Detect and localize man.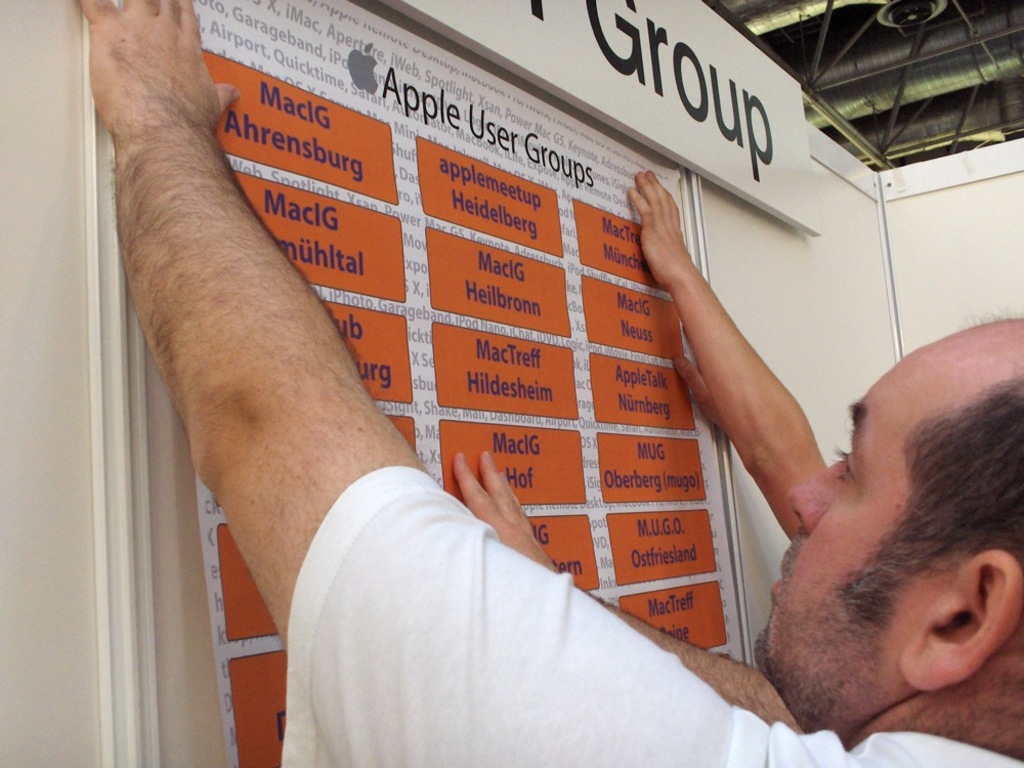
Localized at box=[78, 0, 1023, 767].
